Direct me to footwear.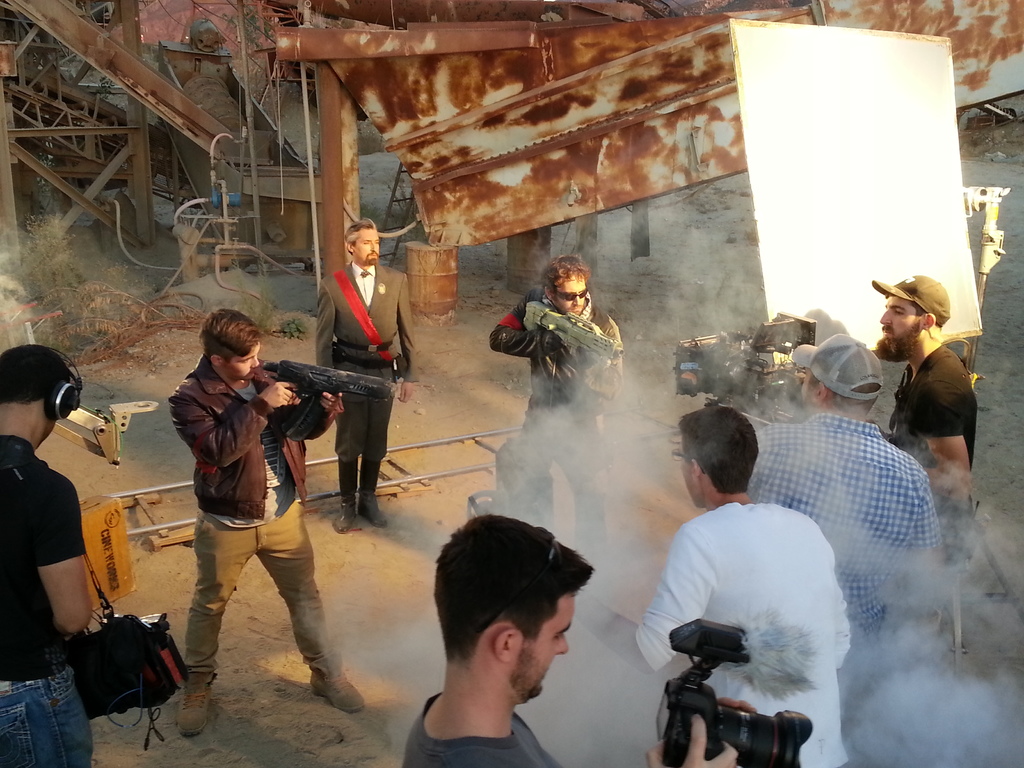
Direction: <region>331, 495, 355, 527</region>.
